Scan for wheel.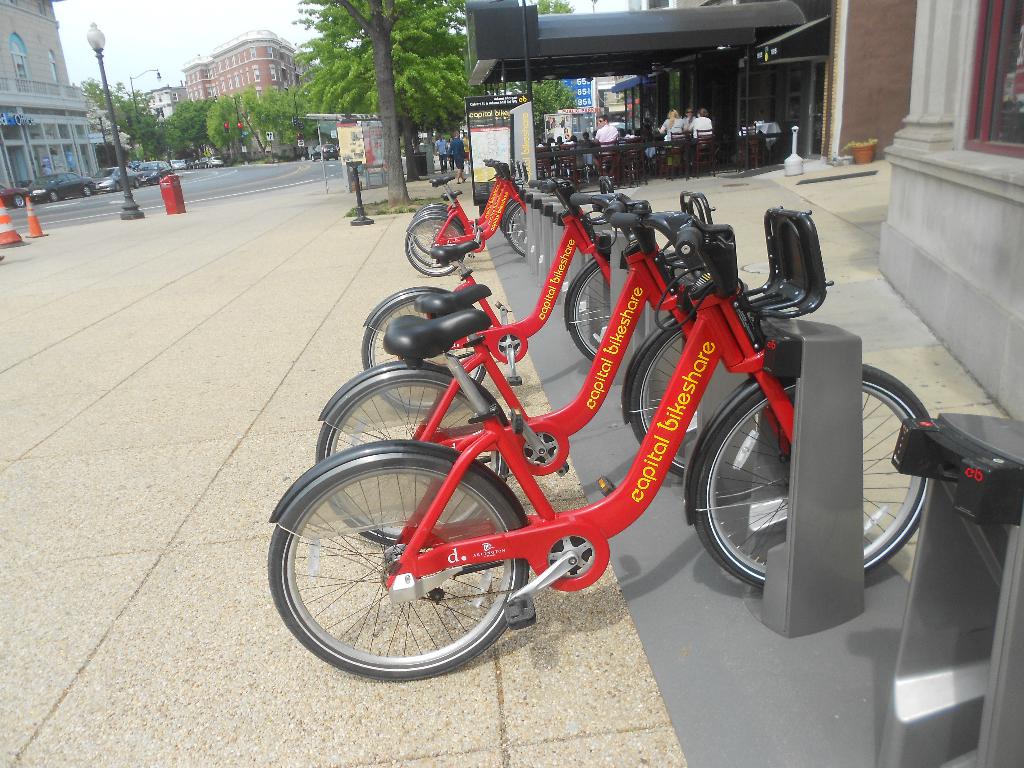
Scan result: (505, 202, 525, 258).
